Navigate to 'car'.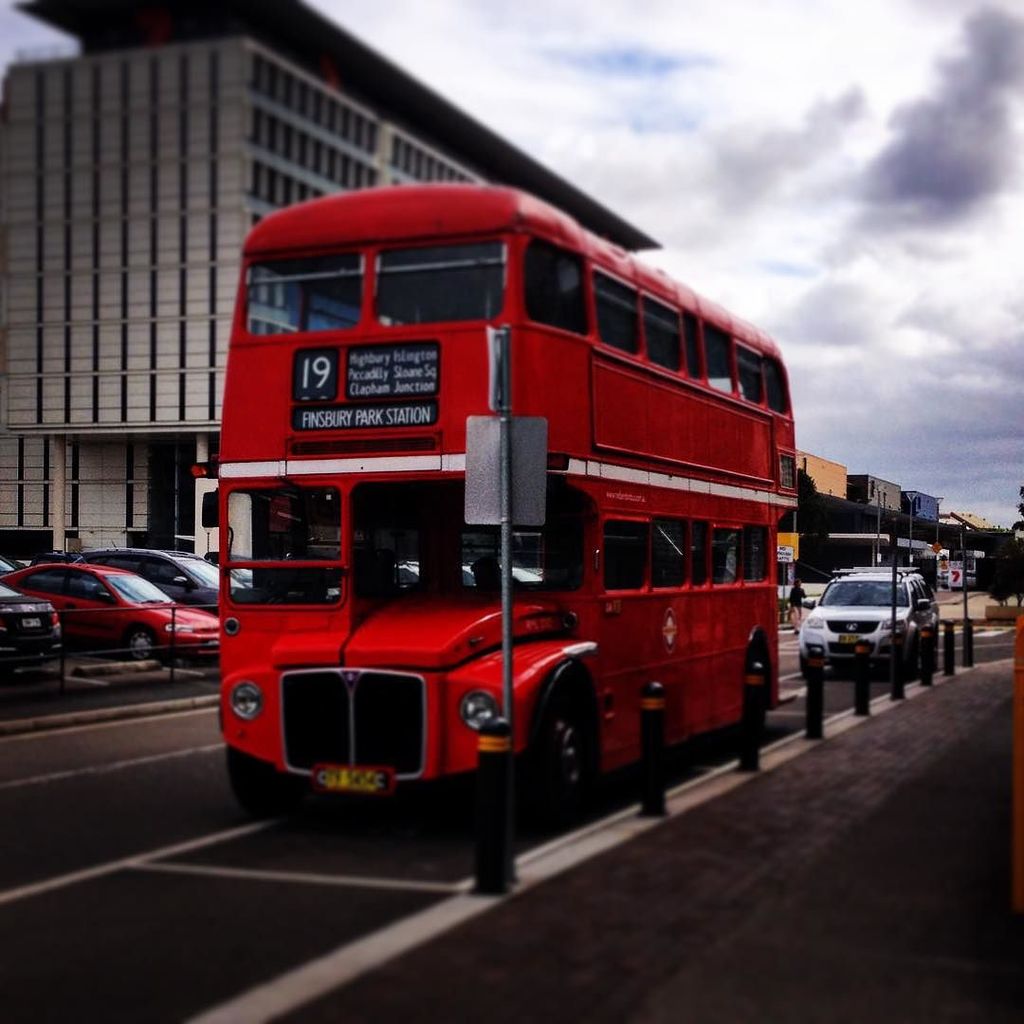
Navigation target: Rect(203, 539, 256, 586).
